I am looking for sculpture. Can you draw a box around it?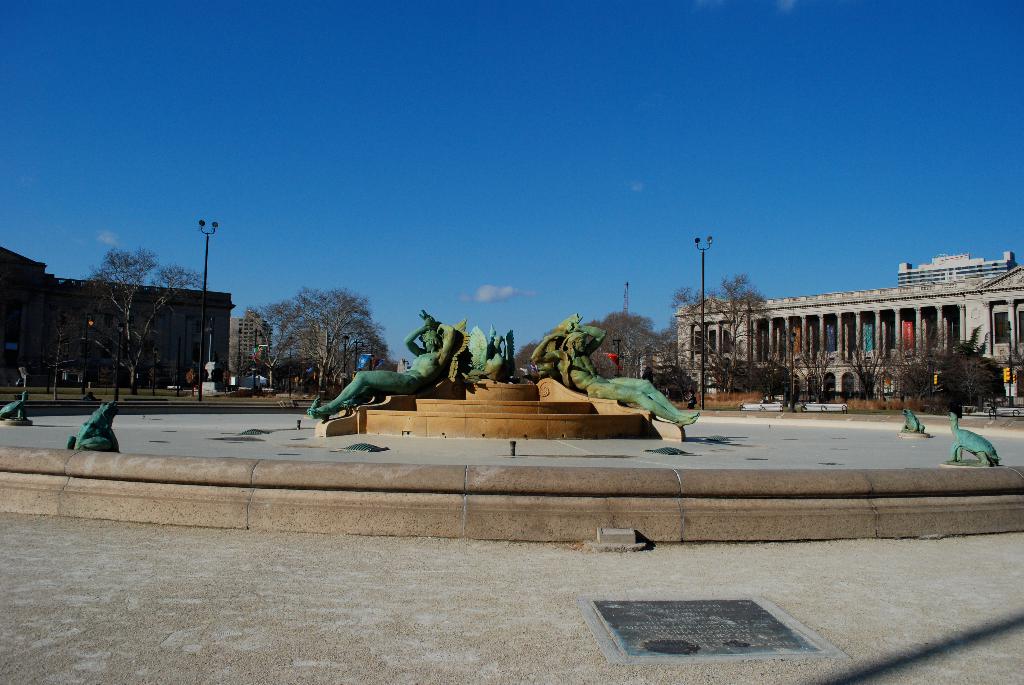
Sure, the bounding box is {"left": 529, "top": 315, "right": 700, "bottom": 425}.
